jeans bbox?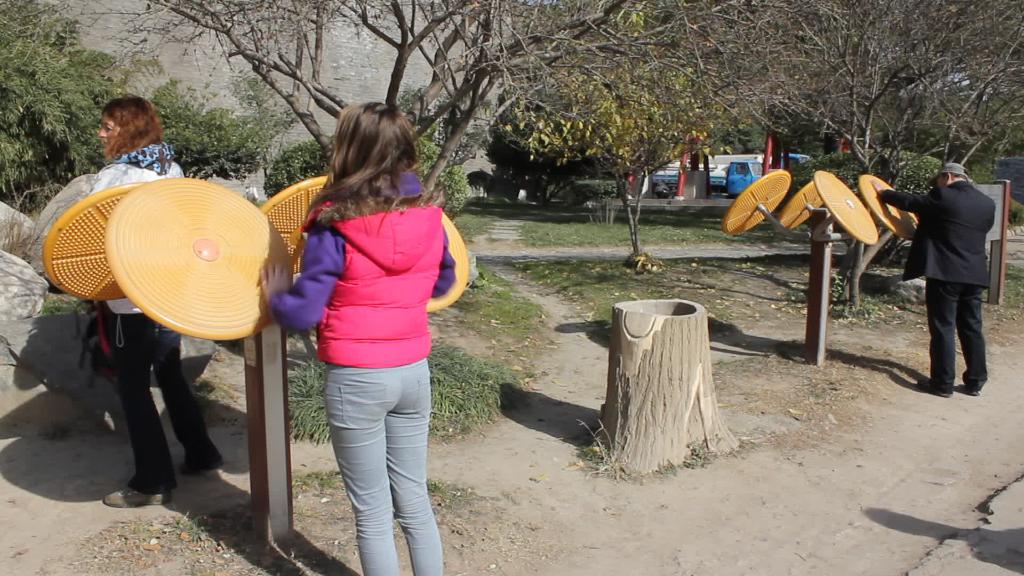
[x1=324, y1=361, x2=442, y2=575]
